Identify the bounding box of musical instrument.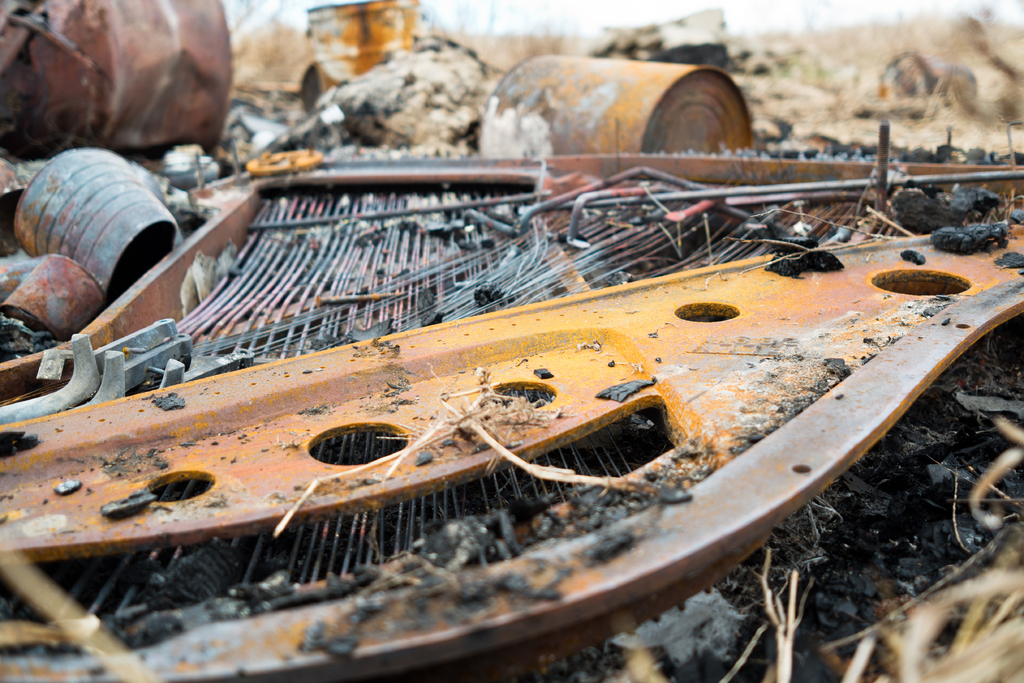
region(0, 158, 1023, 682).
